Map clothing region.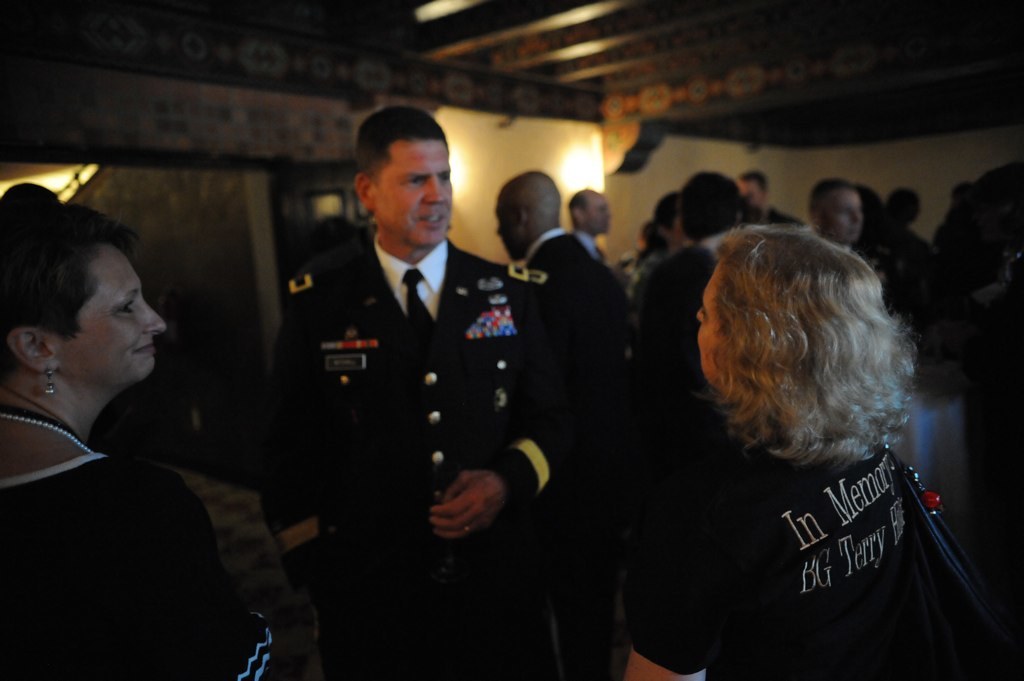
Mapped to [left=265, top=191, right=555, bottom=632].
